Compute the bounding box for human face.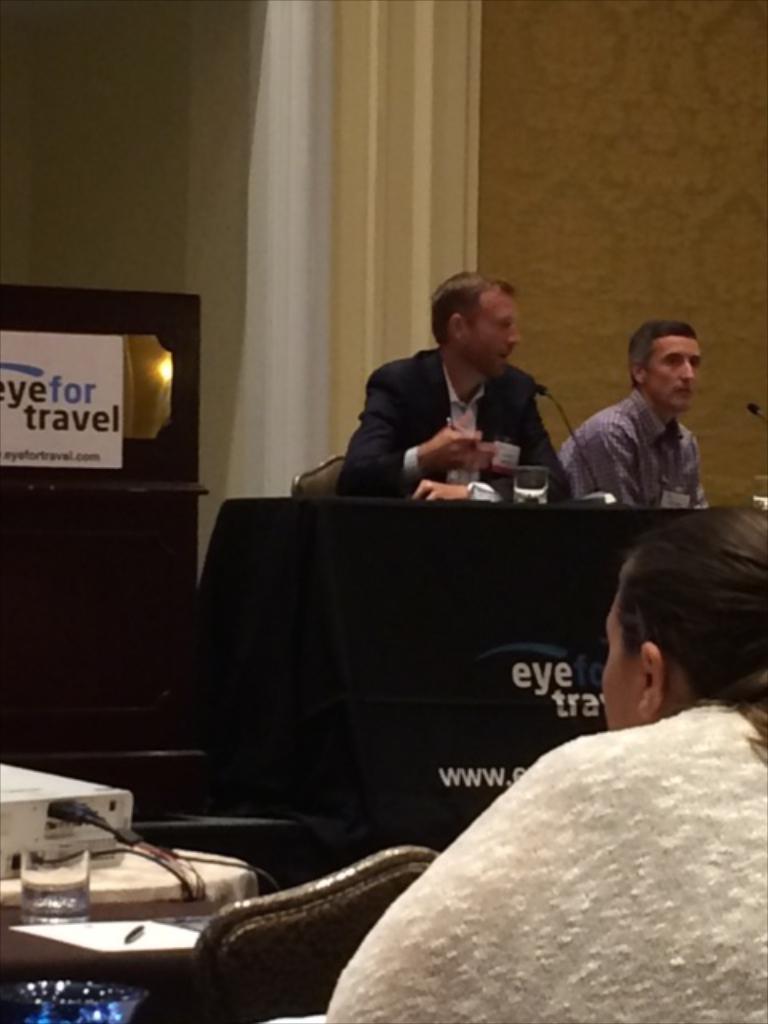
BBox(470, 278, 518, 371).
